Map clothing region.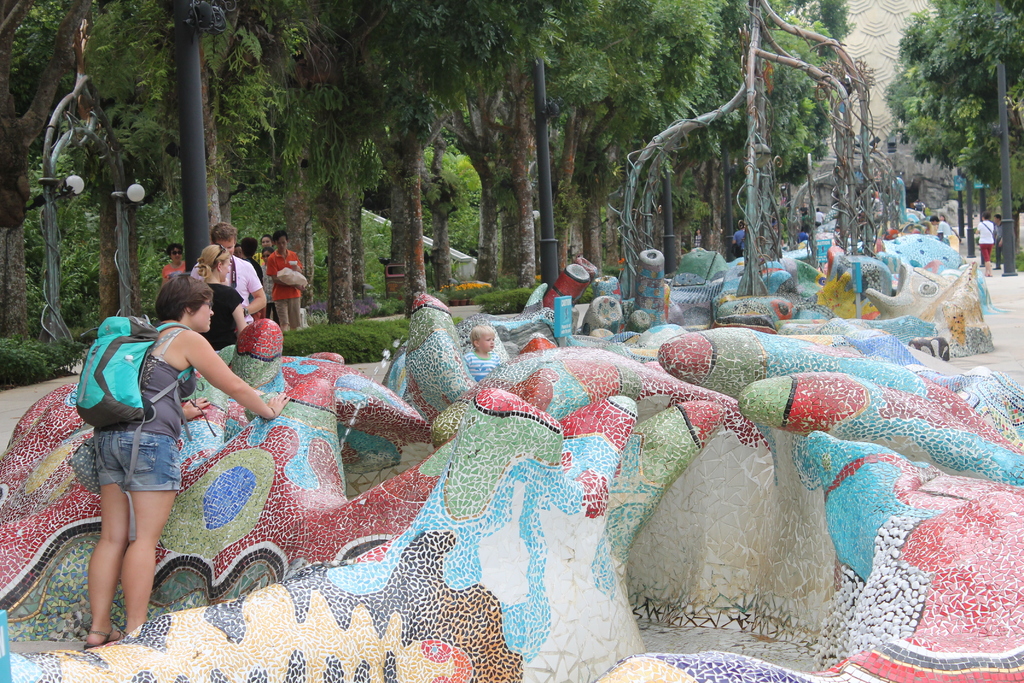
Mapped to 95, 328, 193, 489.
